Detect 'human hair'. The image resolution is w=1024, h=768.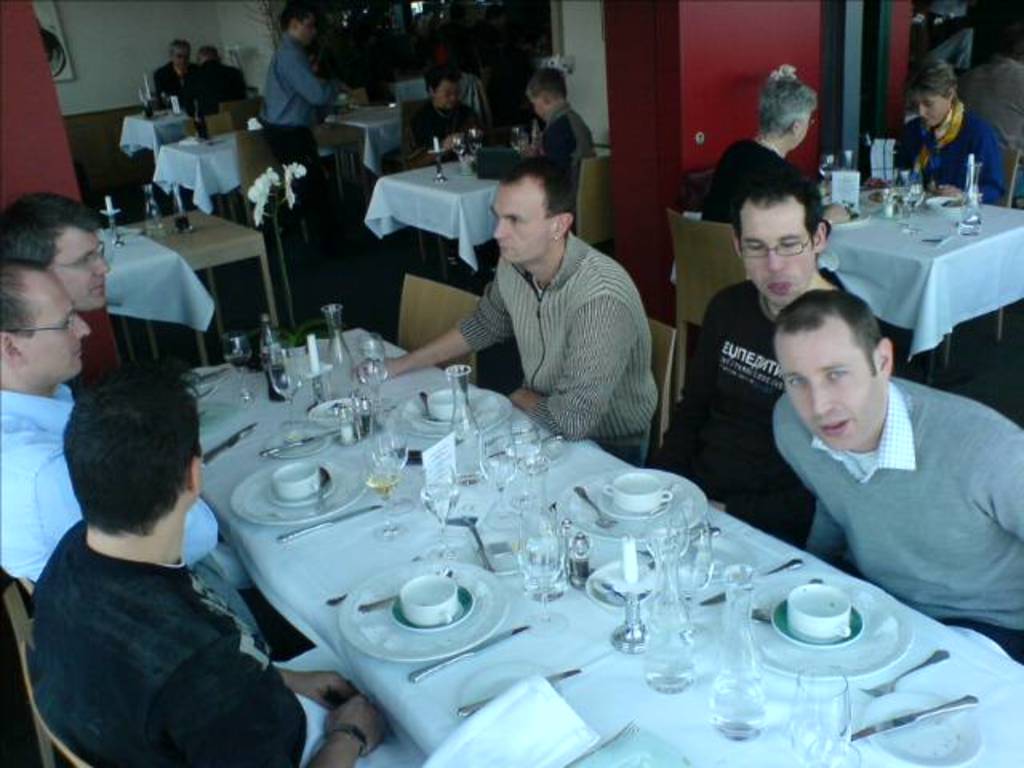
<bbox>523, 67, 568, 102</bbox>.
